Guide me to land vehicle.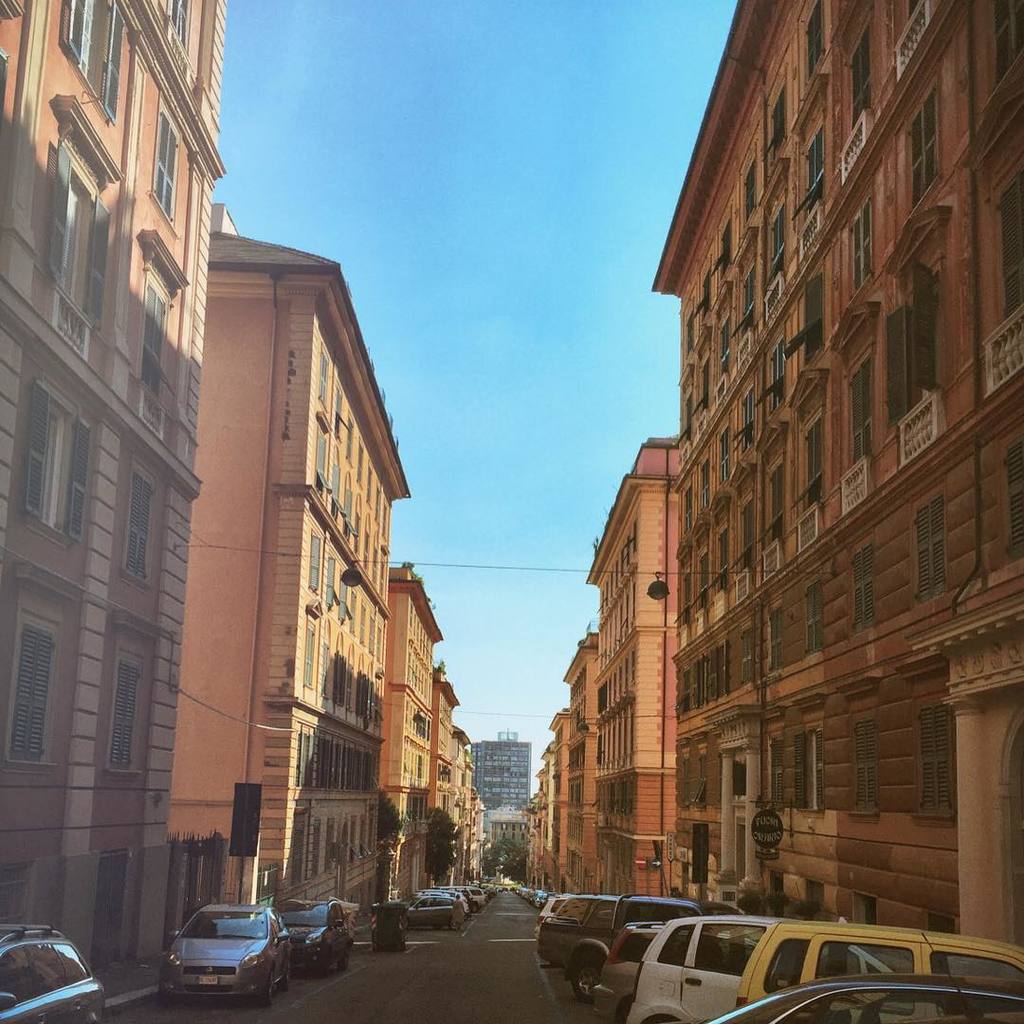
Guidance: [x1=152, y1=904, x2=305, y2=1000].
